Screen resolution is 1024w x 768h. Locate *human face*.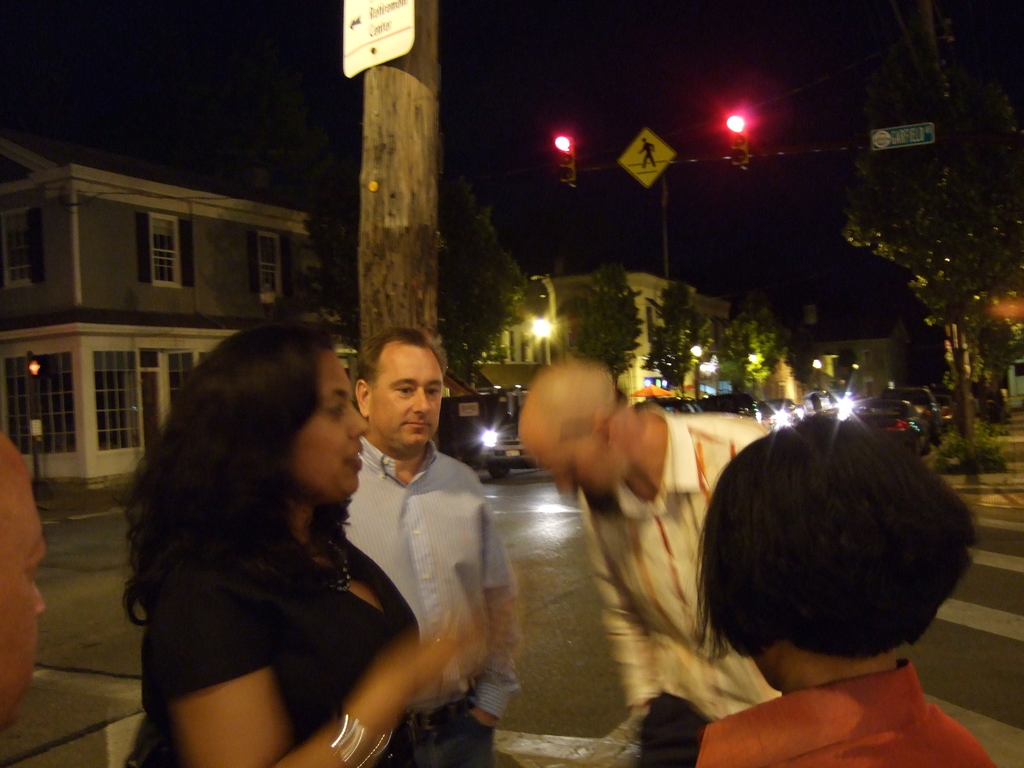
533/420/620/499.
